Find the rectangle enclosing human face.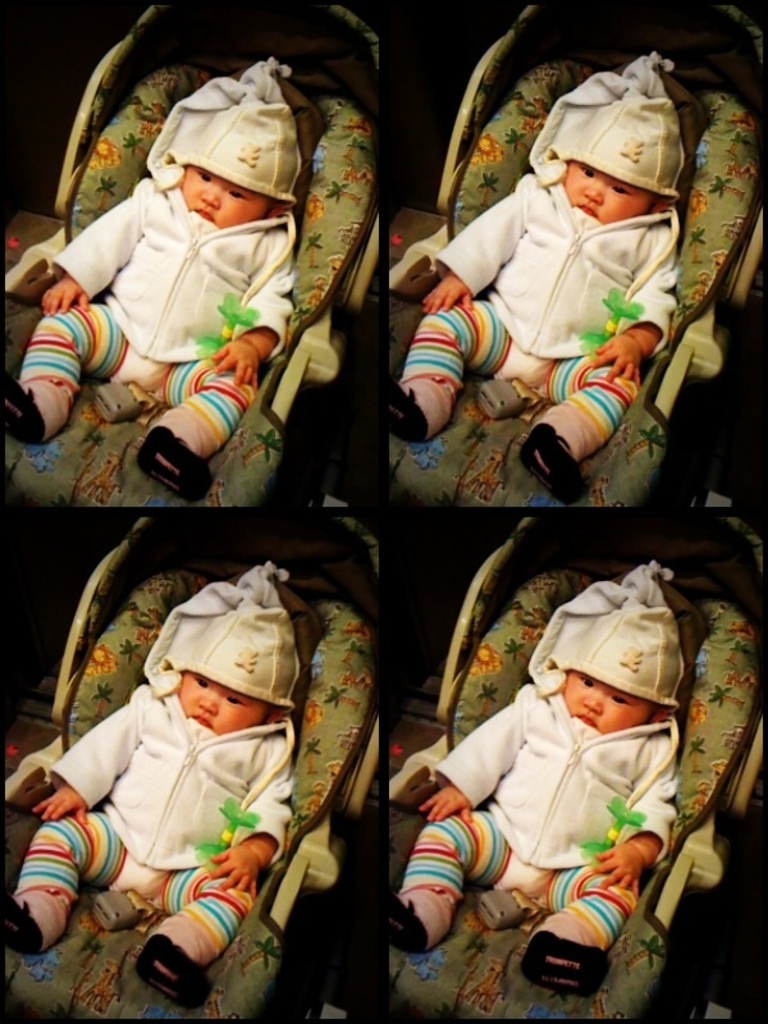
<bbox>172, 165, 270, 236</bbox>.
